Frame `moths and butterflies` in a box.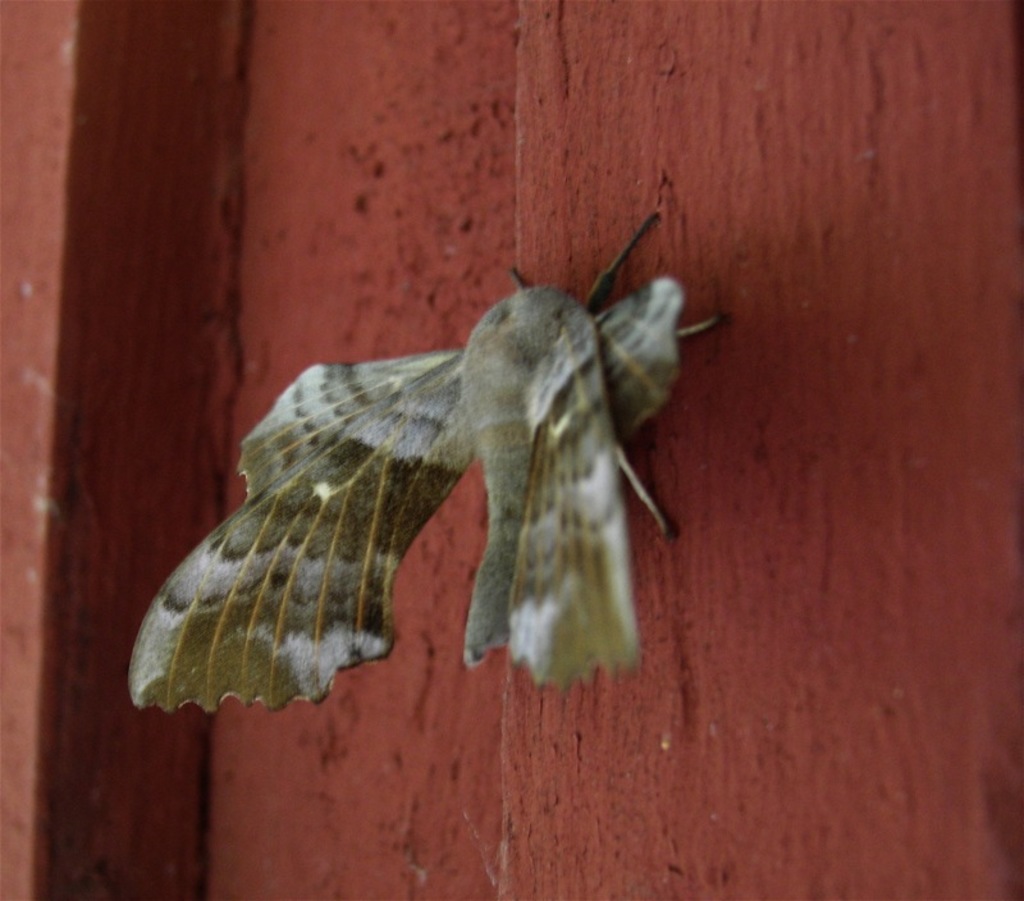
bbox(122, 207, 735, 717).
